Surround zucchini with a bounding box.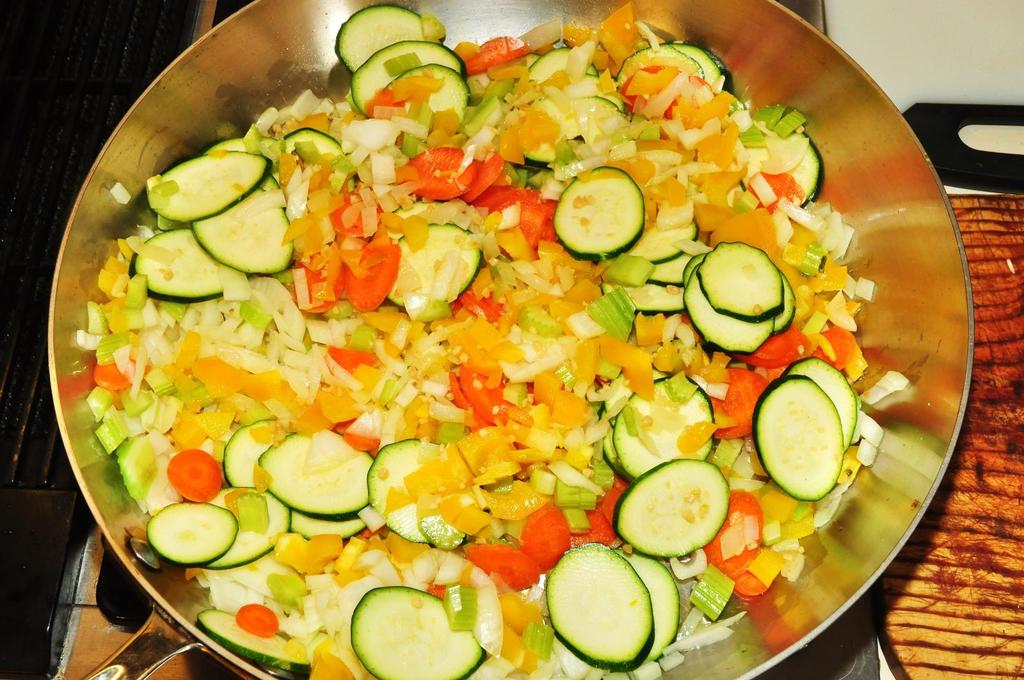
detection(593, 202, 700, 273).
